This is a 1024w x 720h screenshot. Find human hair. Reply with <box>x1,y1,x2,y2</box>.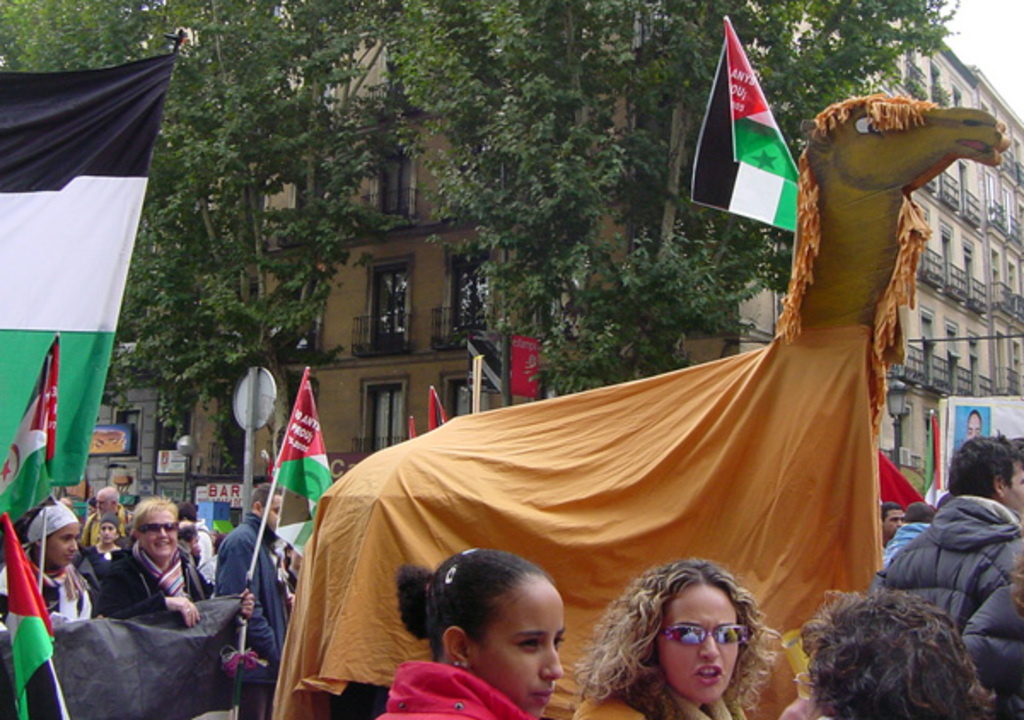
<box>394,544,539,660</box>.
